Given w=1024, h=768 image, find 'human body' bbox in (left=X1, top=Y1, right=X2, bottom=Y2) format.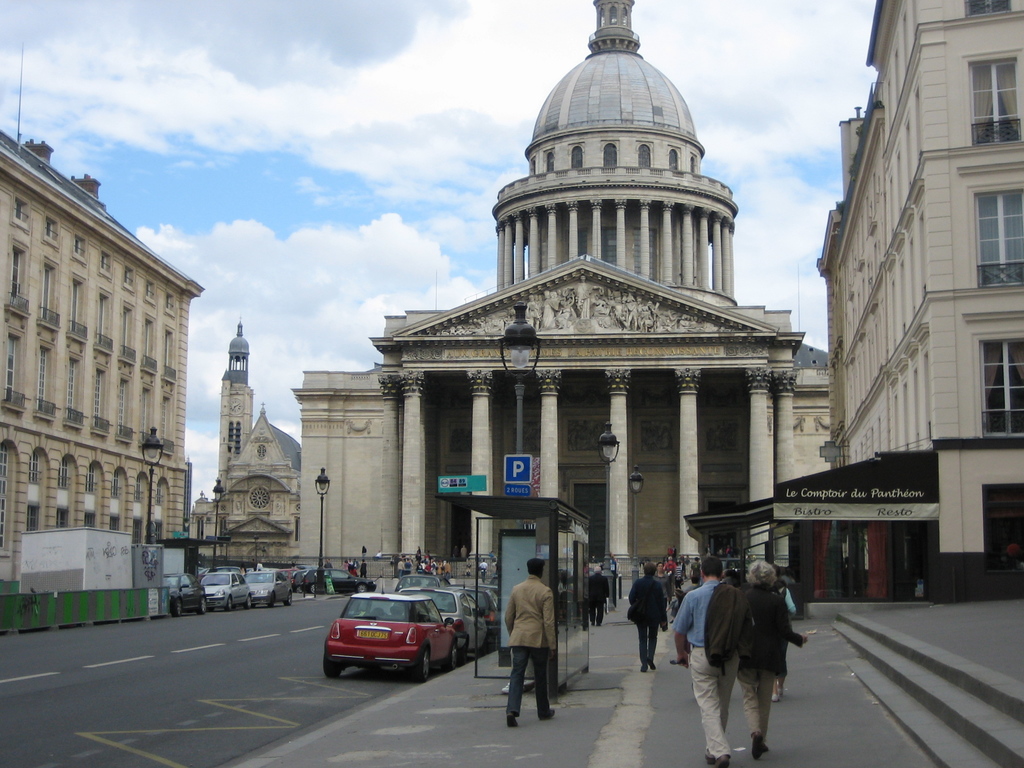
(left=493, top=568, right=564, bottom=729).
